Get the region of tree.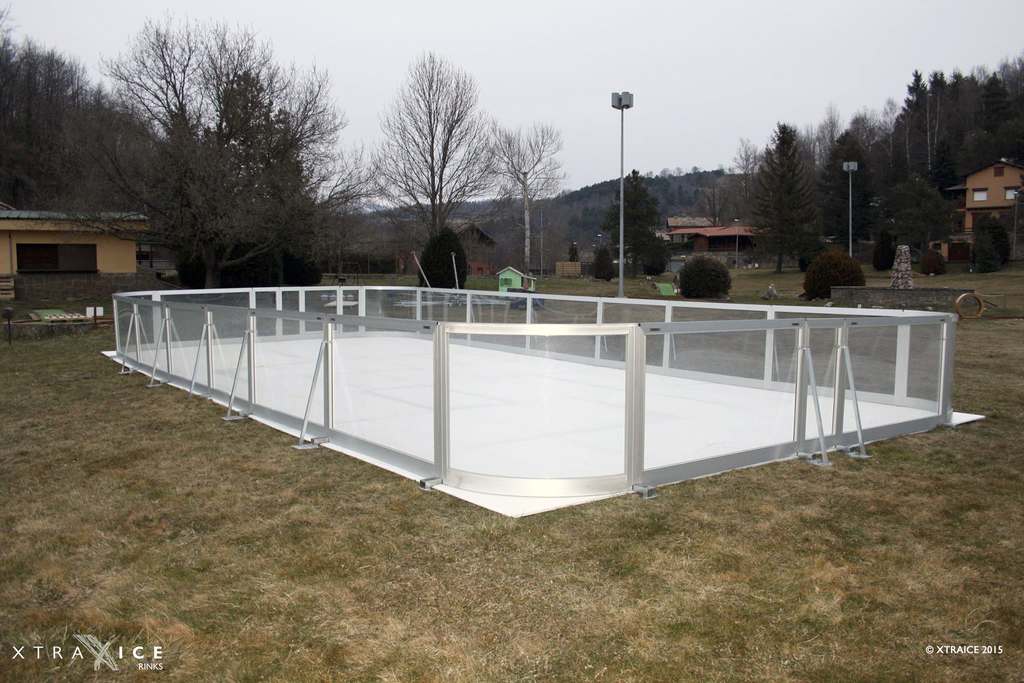
box(493, 114, 578, 302).
